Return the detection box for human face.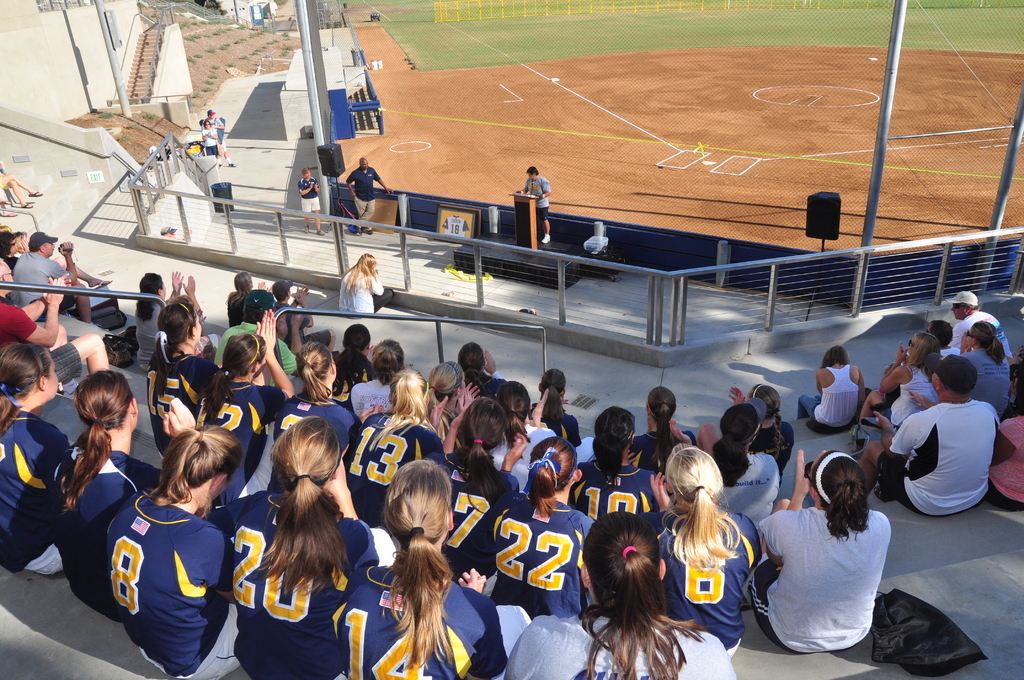
box(36, 240, 58, 255).
